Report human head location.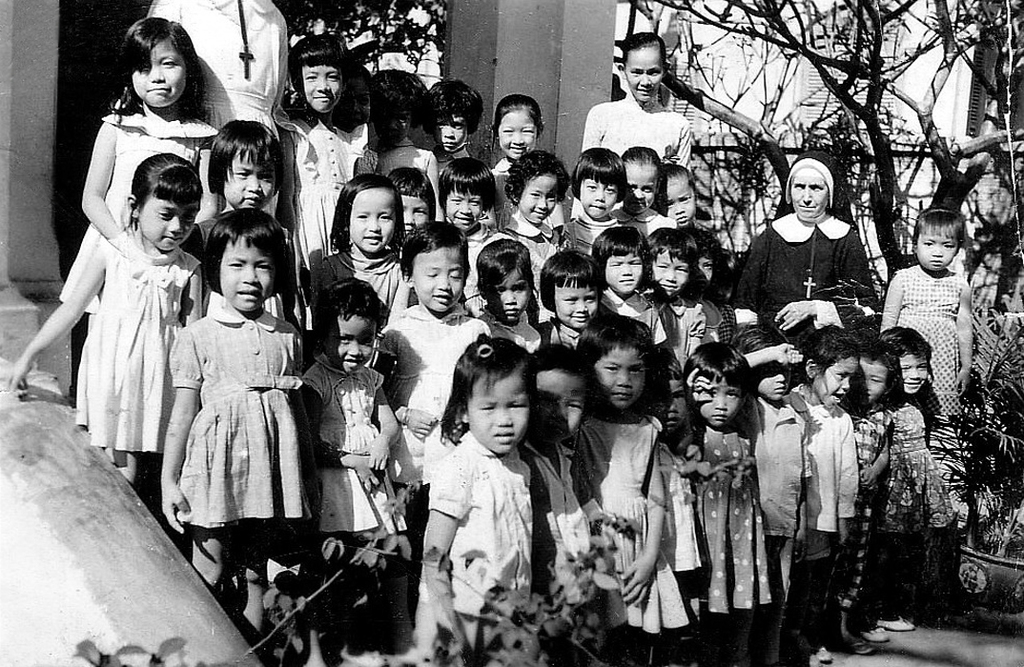
Report: detection(684, 339, 754, 432).
